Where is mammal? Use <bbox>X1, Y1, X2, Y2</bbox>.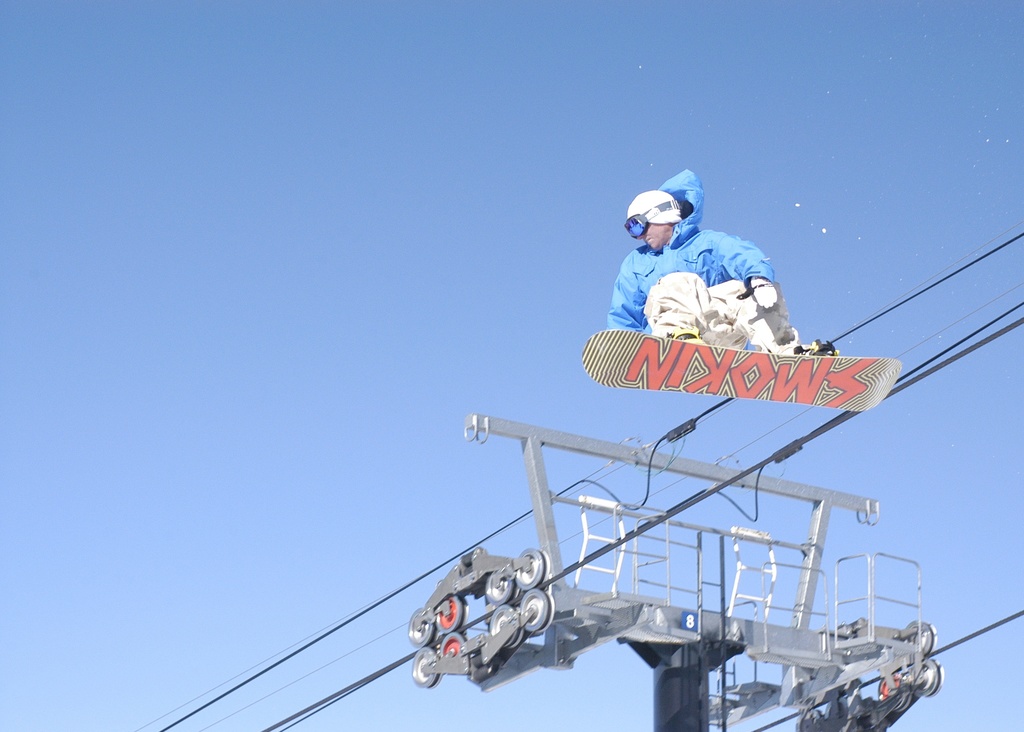
<bbox>597, 167, 826, 388</bbox>.
